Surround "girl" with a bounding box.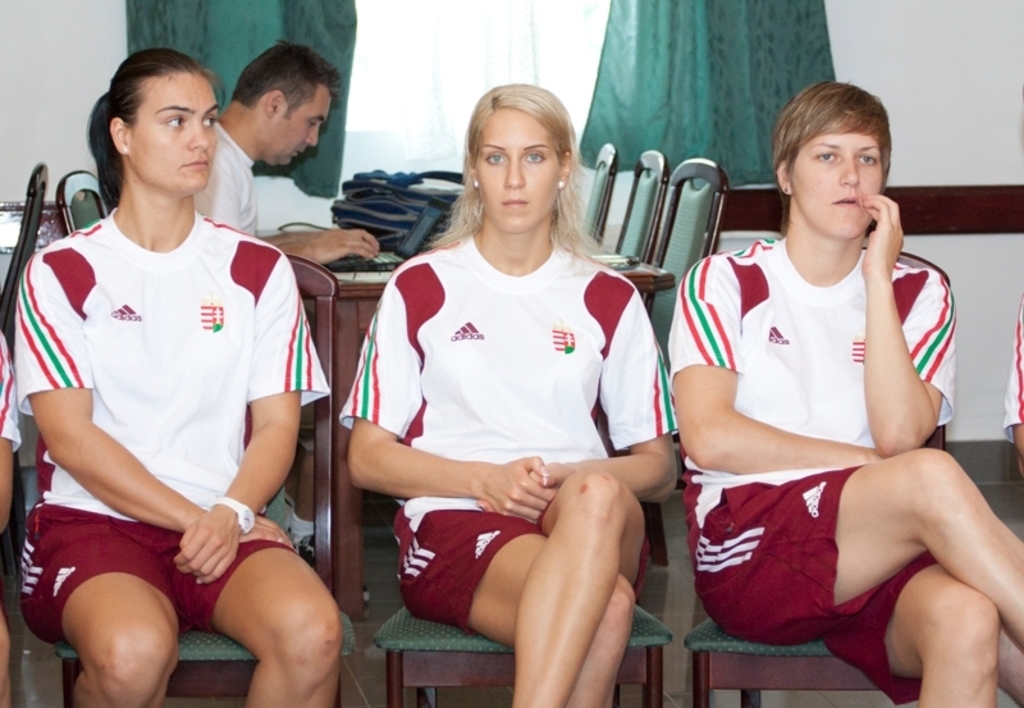
bbox(18, 46, 343, 707).
